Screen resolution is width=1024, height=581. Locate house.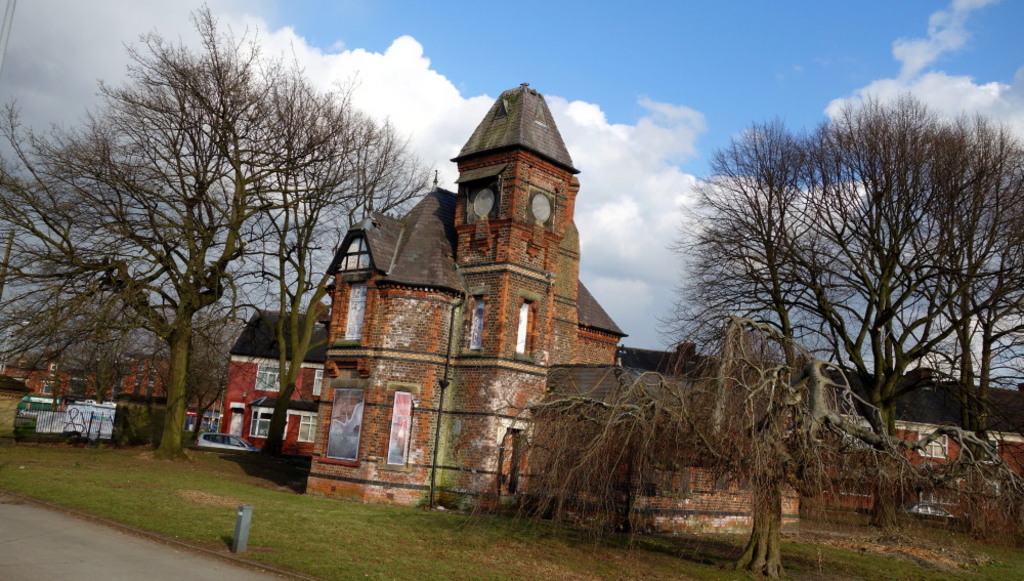
[left=0, top=344, right=217, bottom=451].
